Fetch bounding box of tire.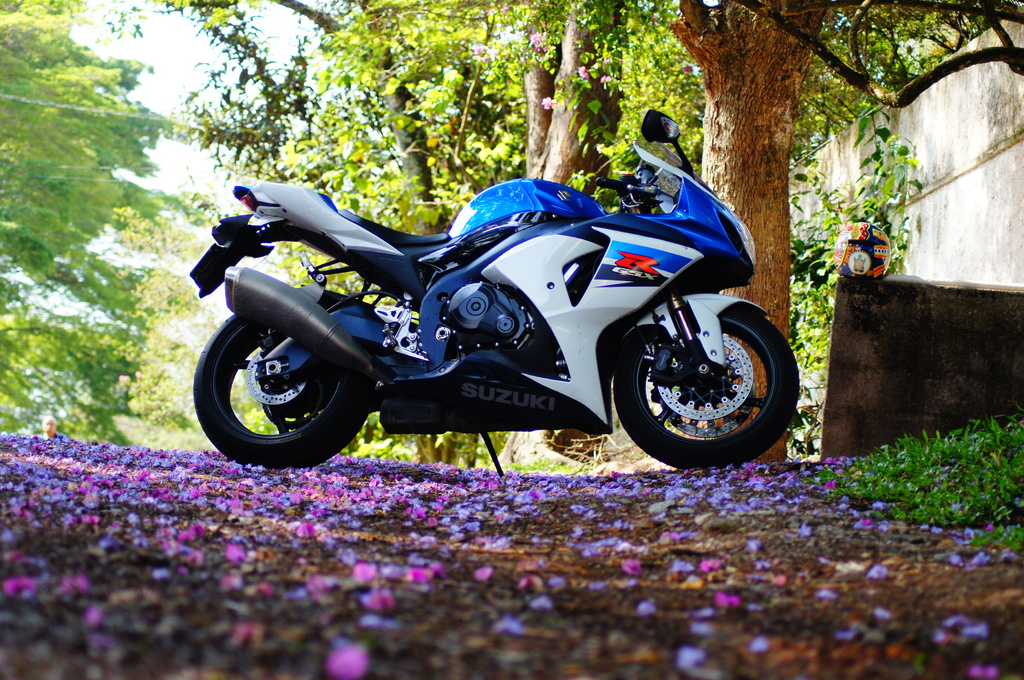
Bbox: 613 272 804 464.
